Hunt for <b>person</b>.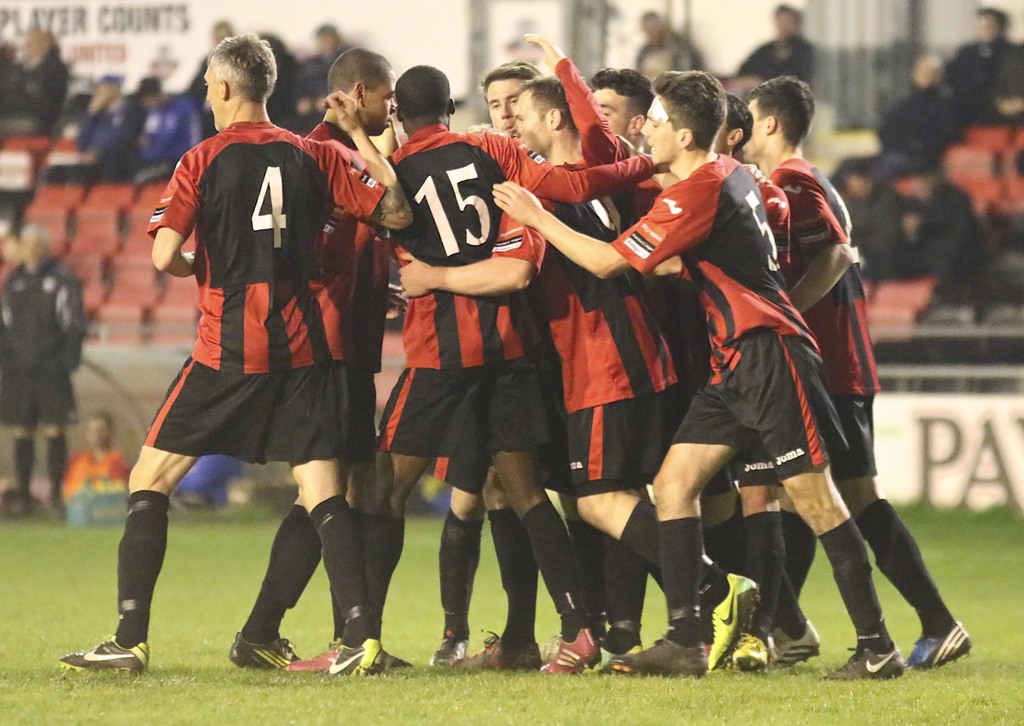
Hunted down at <bbox>909, 162, 990, 272</bbox>.
